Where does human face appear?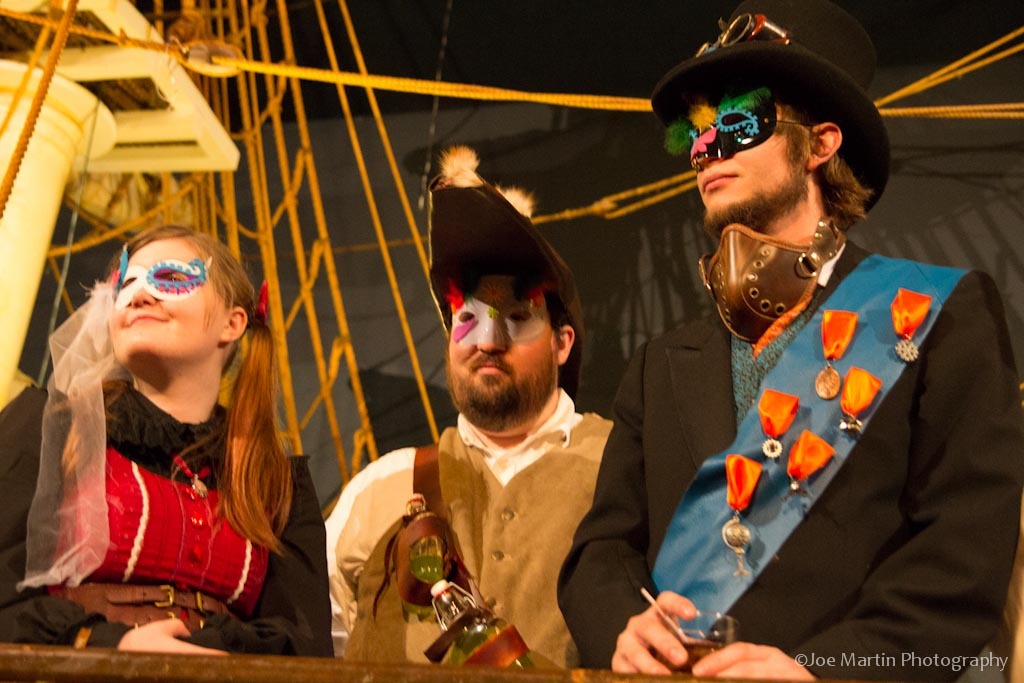
Appears at {"left": 447, "top": 287, "right": 560, "bottom": 417}.
